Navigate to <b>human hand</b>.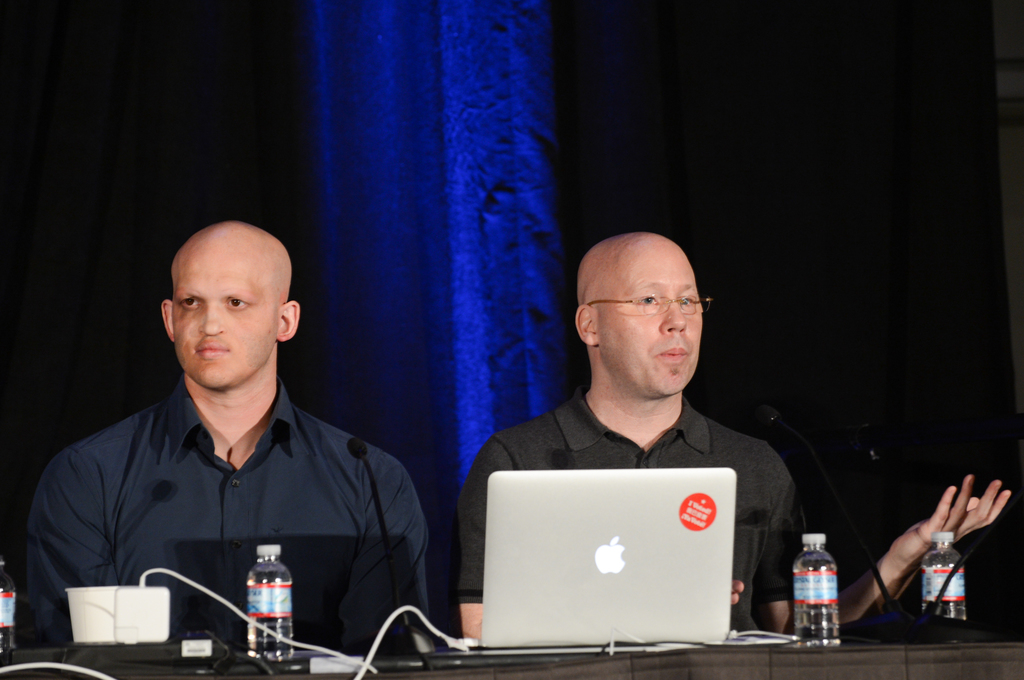
Navigation target: [891, 492, 1004, 603].
